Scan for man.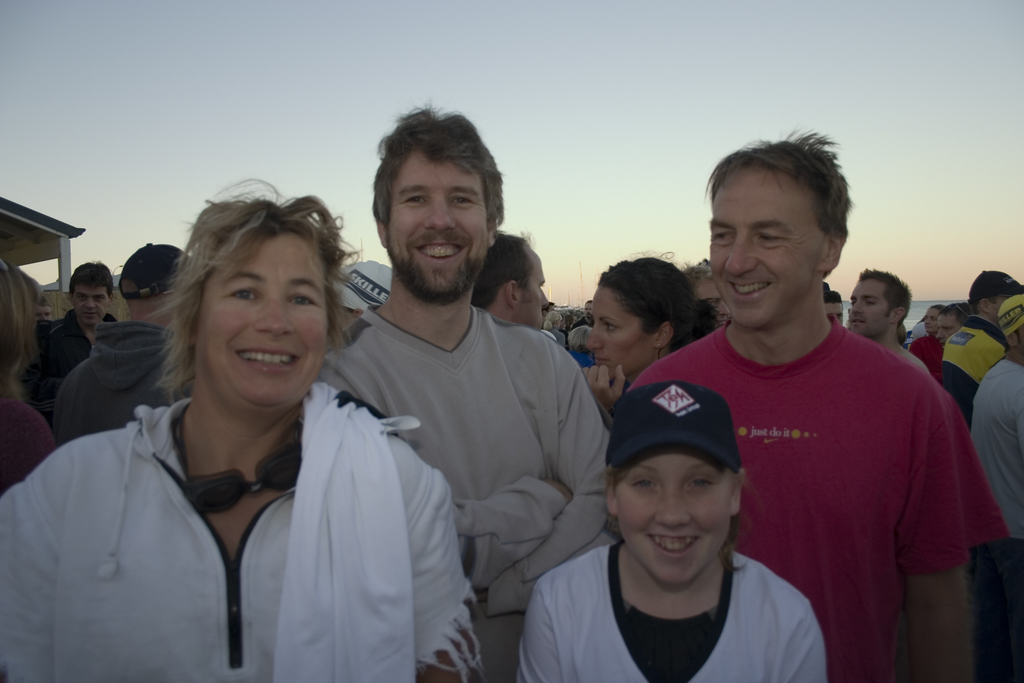
Scan result: <bbox>846, 266, 927, 367</bbox>.
